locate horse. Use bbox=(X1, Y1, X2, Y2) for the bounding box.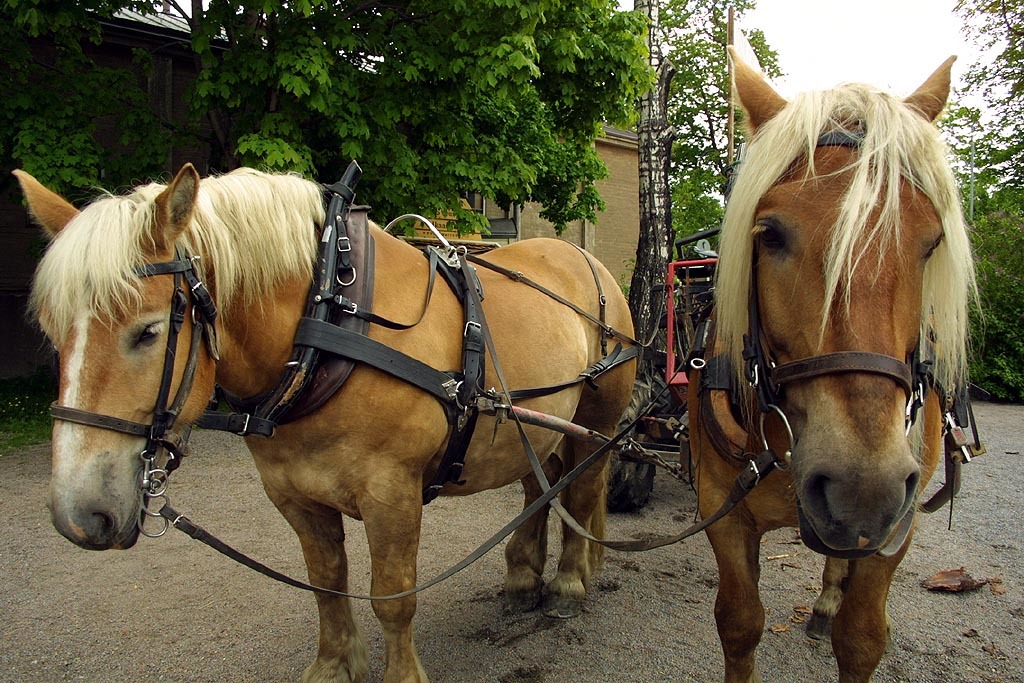
bbox=(686, 40, 984, 682).
